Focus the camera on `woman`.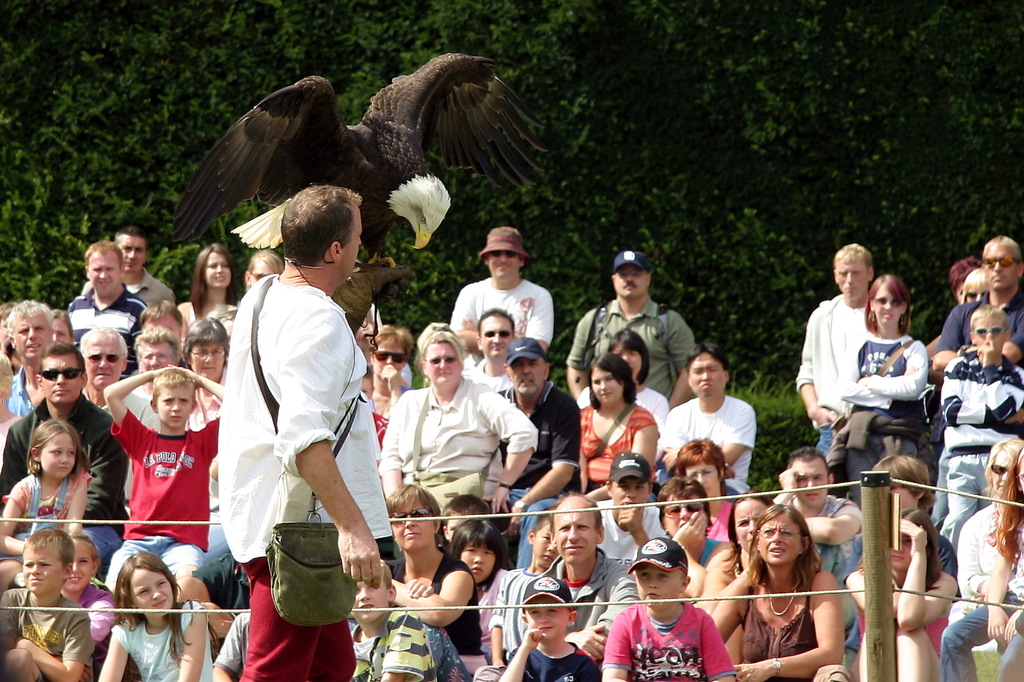
Focus region: <region>721, 500, 860, 669</region>.
